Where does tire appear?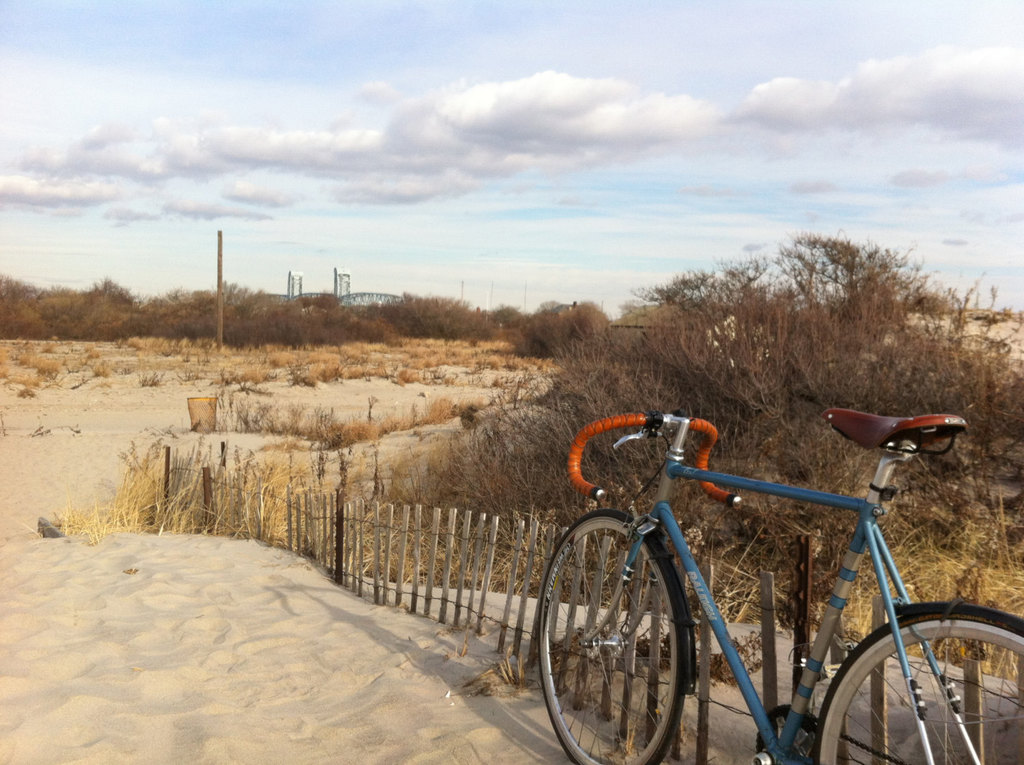
Appears at pyautogui.locateOnScreen(556, 488, 702, 764).
